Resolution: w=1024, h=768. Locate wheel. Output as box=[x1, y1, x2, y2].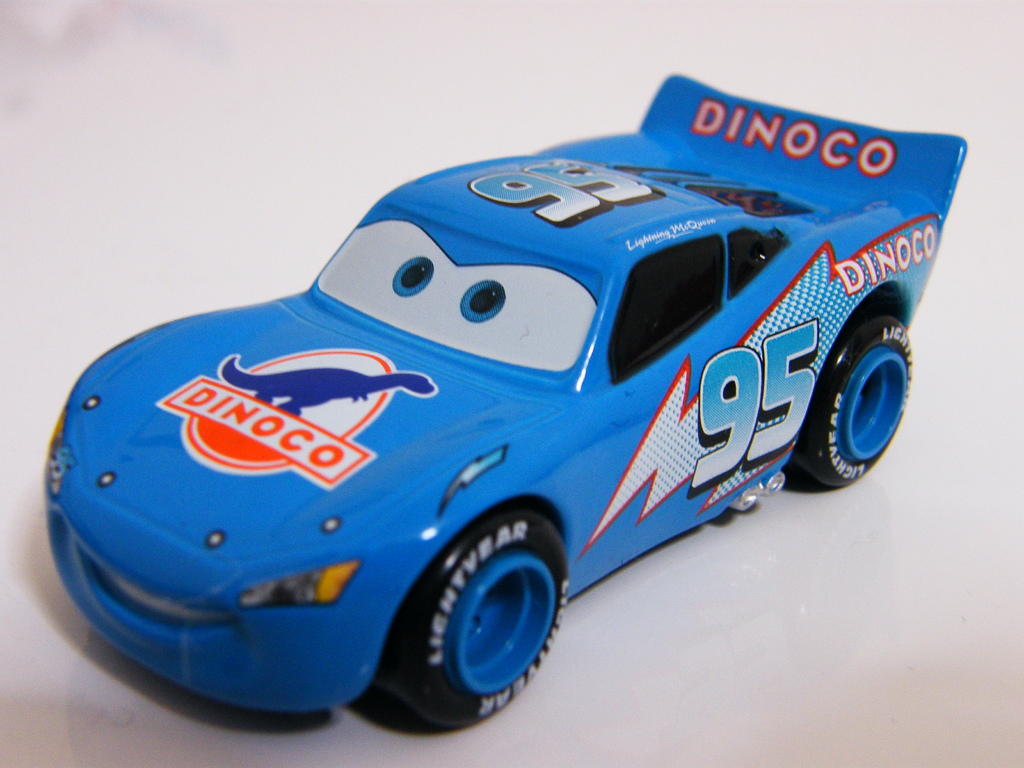
box=[795, 309, 911, 484].
